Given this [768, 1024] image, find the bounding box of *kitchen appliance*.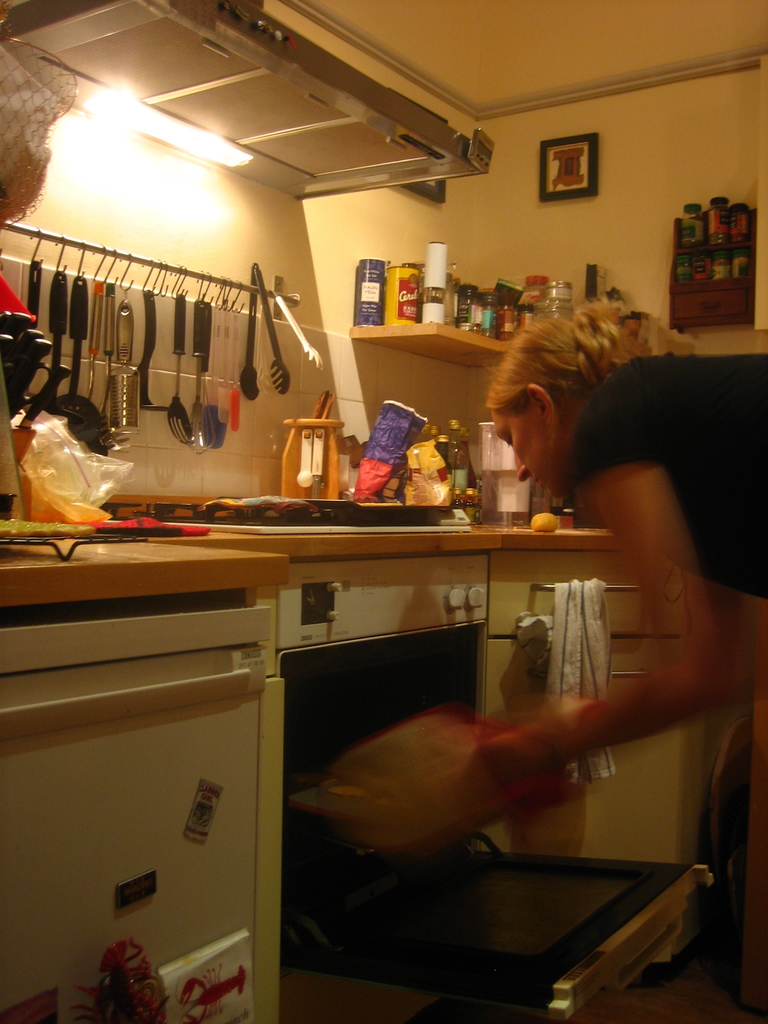
bbox=(281, 552, 706, 1012).
